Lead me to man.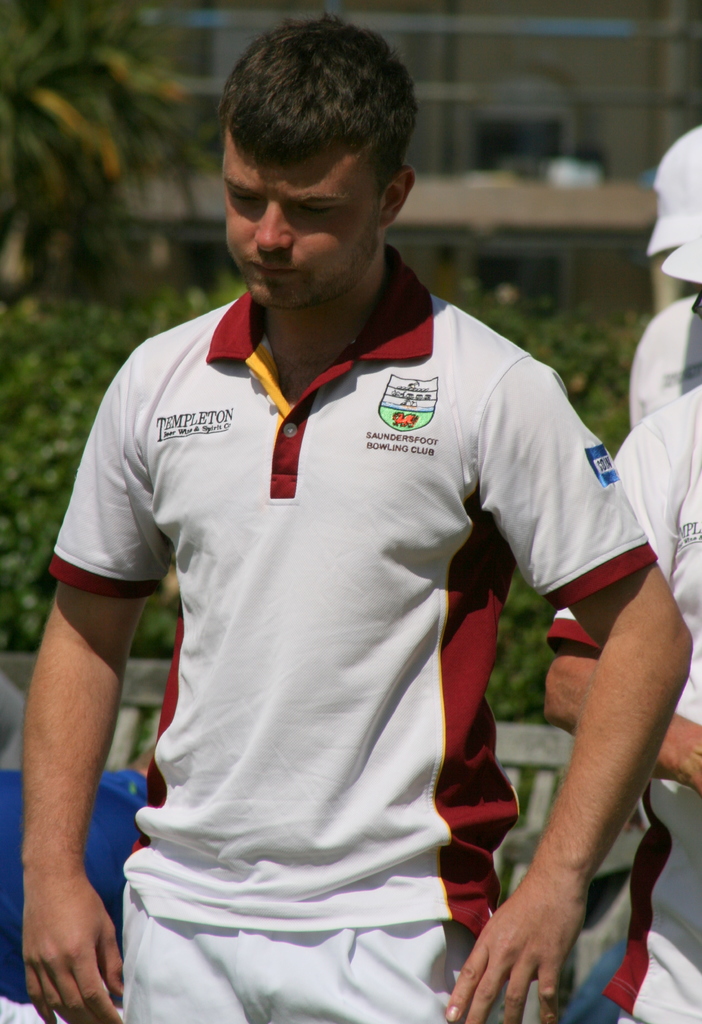
Lead to 70/56/625/1012.
